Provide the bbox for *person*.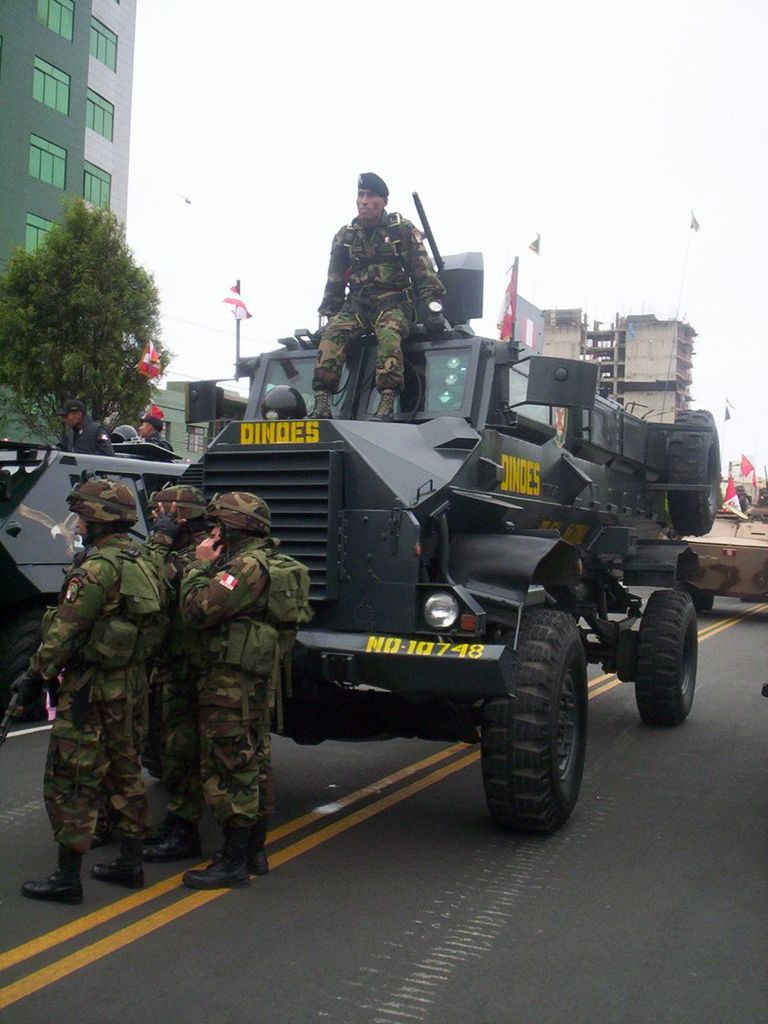
(left=113, top=421, right=138, bottom=442).
